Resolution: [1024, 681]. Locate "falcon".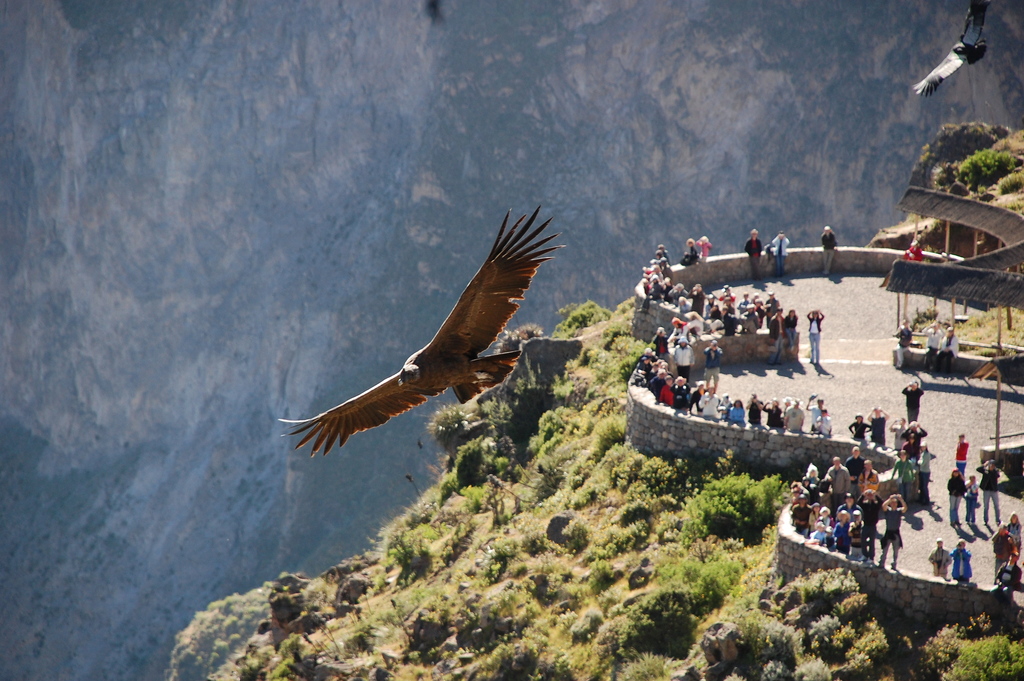
<box>279,202,569,461</box>.
